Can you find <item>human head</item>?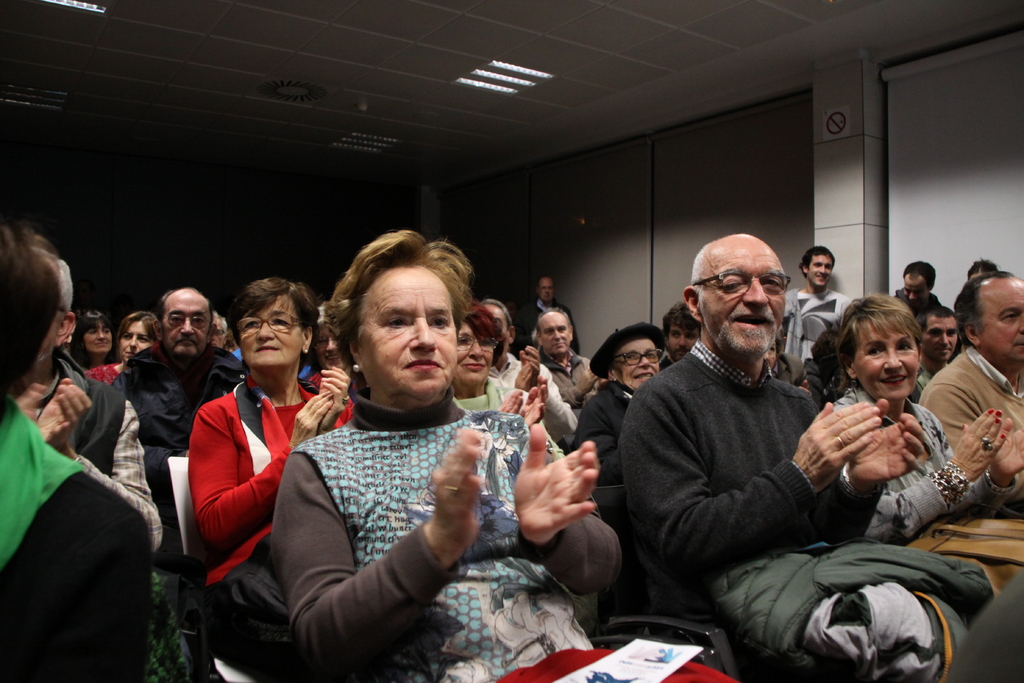
Yes, bounding box: 115/310/165/361.
